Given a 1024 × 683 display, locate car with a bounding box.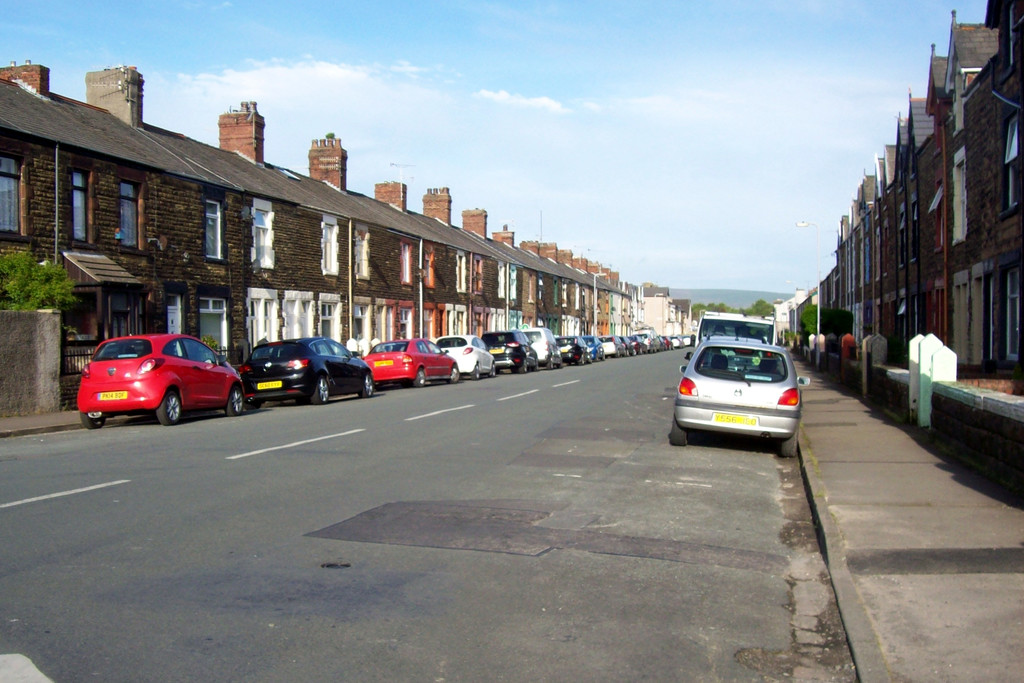
Located: [568,336,605,362].
